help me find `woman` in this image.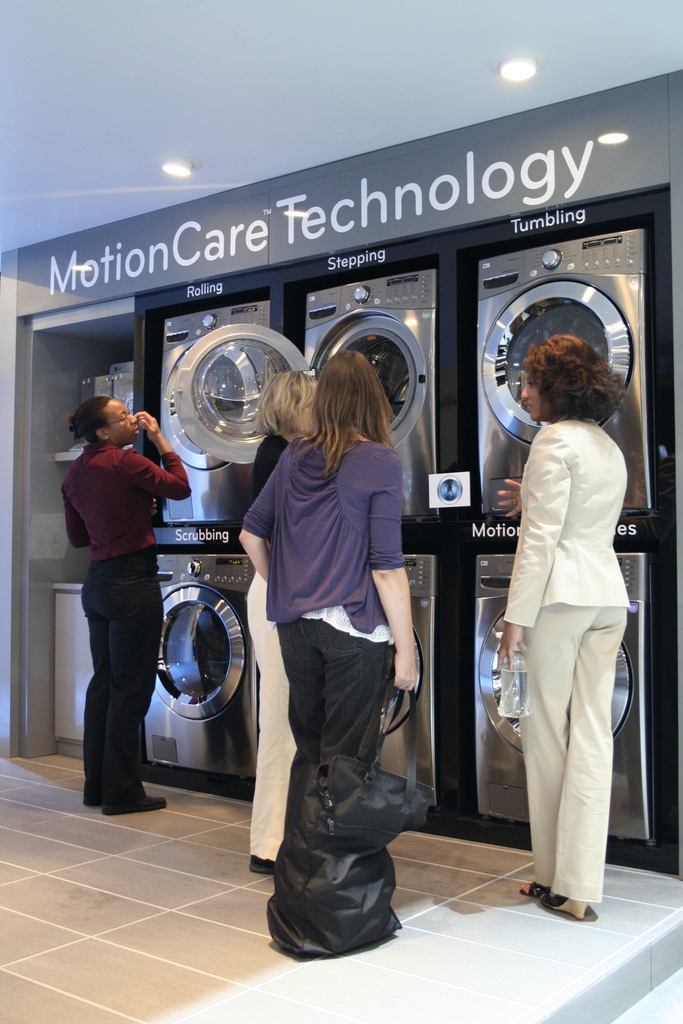
Found it: bbox=[245, 368, 320, 874].
